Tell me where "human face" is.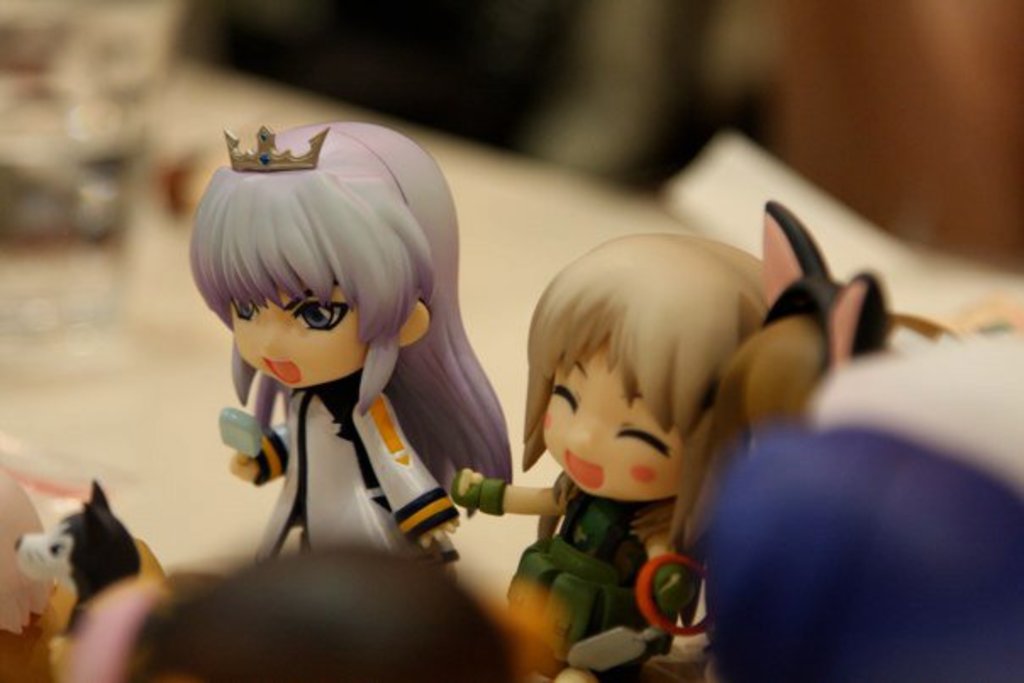
"human face" is at {"left": 231, "top": 280, "right": 366, "bottom": 393}.
